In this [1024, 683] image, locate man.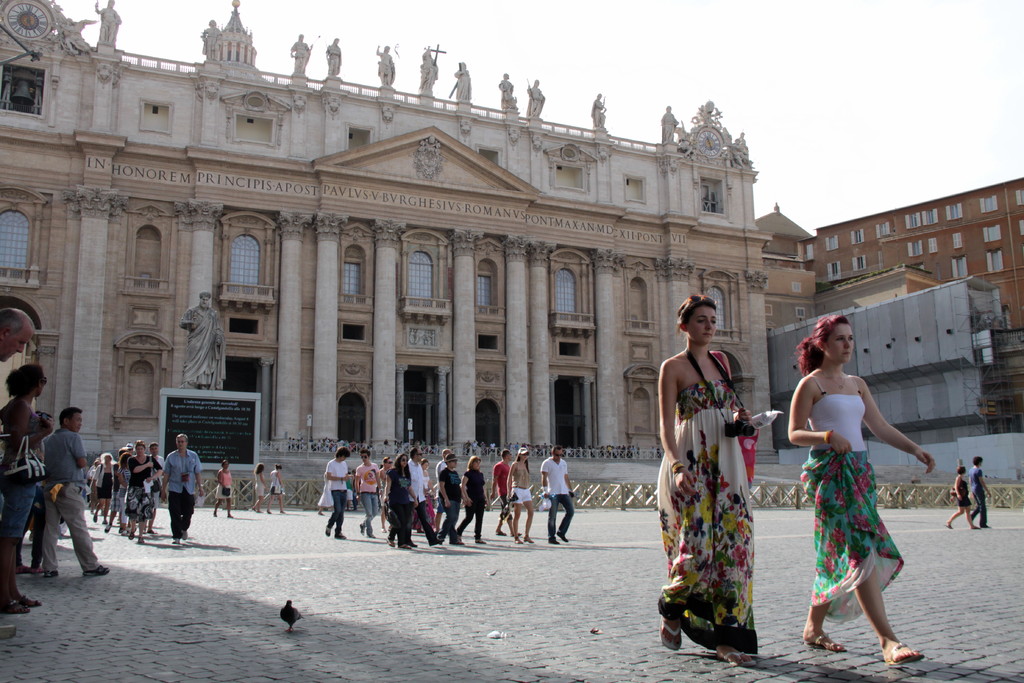
Bounding box: {"x1": 413, "y1": 447, "x2": 445, "y2": 548}.
